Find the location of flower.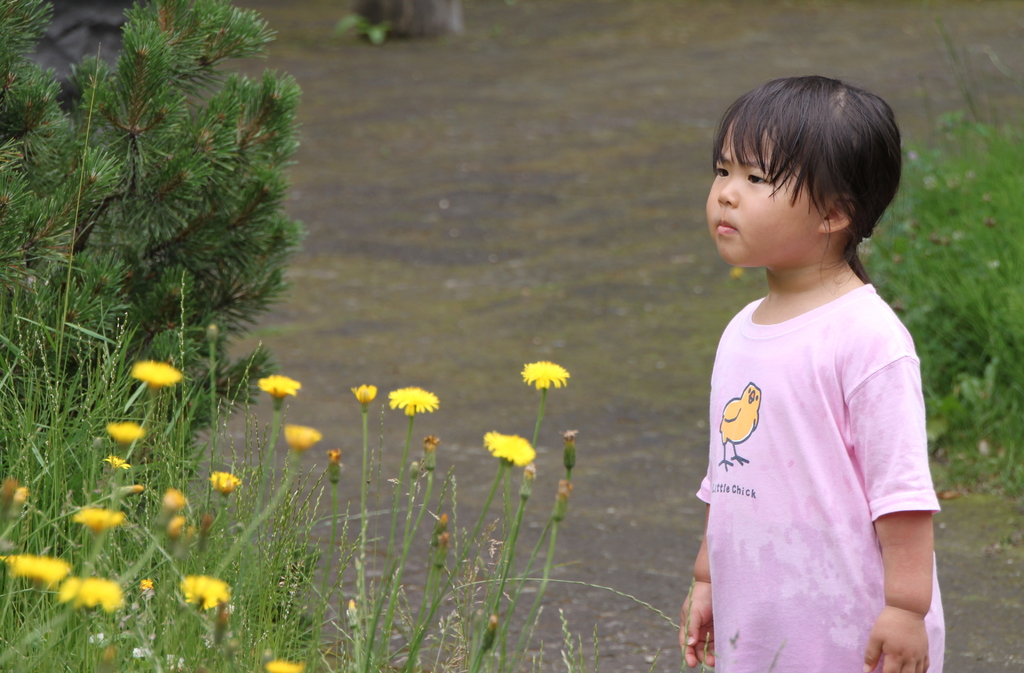
Location: [212,472,240,493].
